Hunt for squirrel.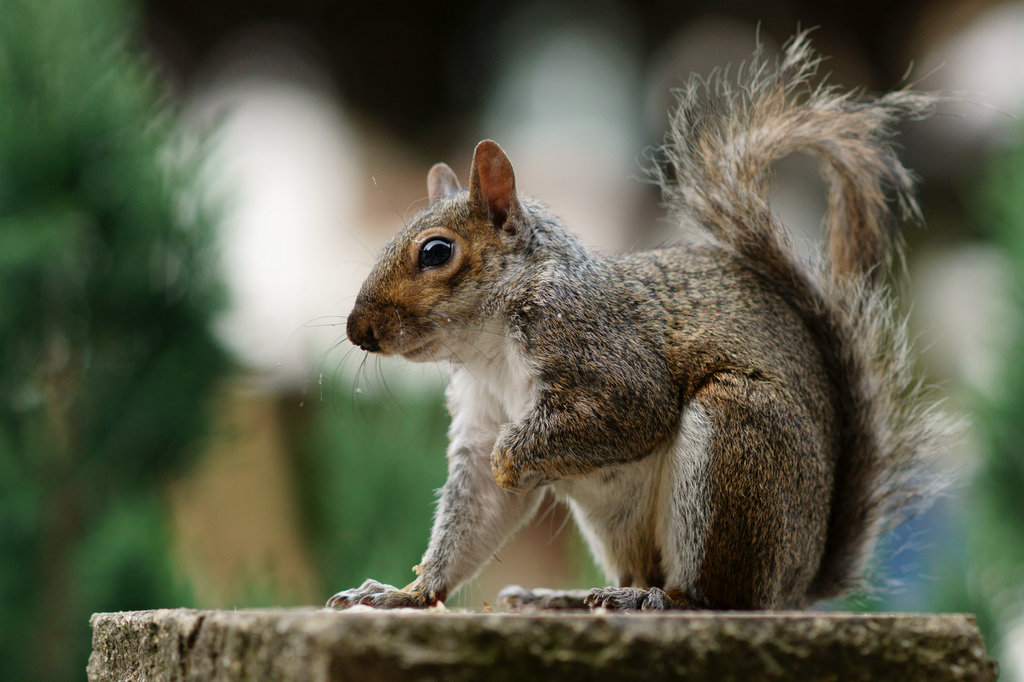
Hunted down at pyautogui.locateOnScreen(274, 19, 1020, 614).
